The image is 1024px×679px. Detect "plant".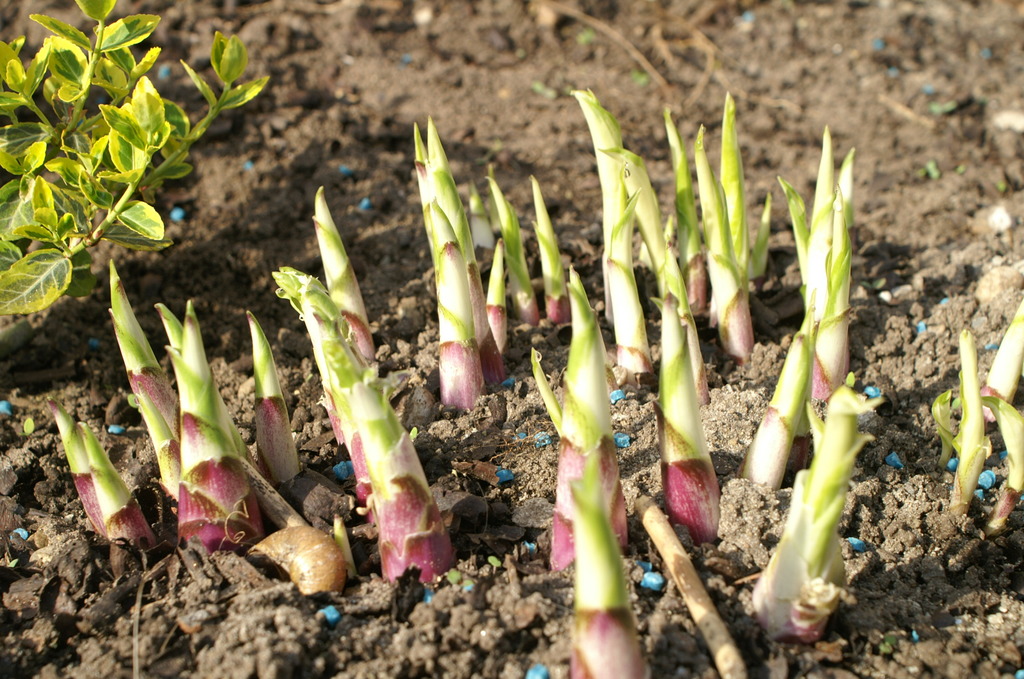
Detection: x1=691 y1=97 x2=758 y2=370.
